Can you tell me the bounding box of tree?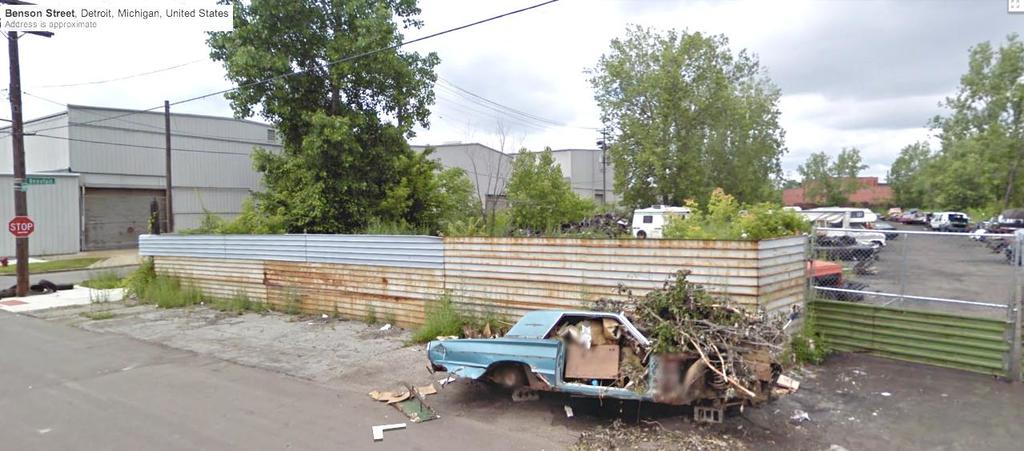
detection(888, 27, 1023, 209).
